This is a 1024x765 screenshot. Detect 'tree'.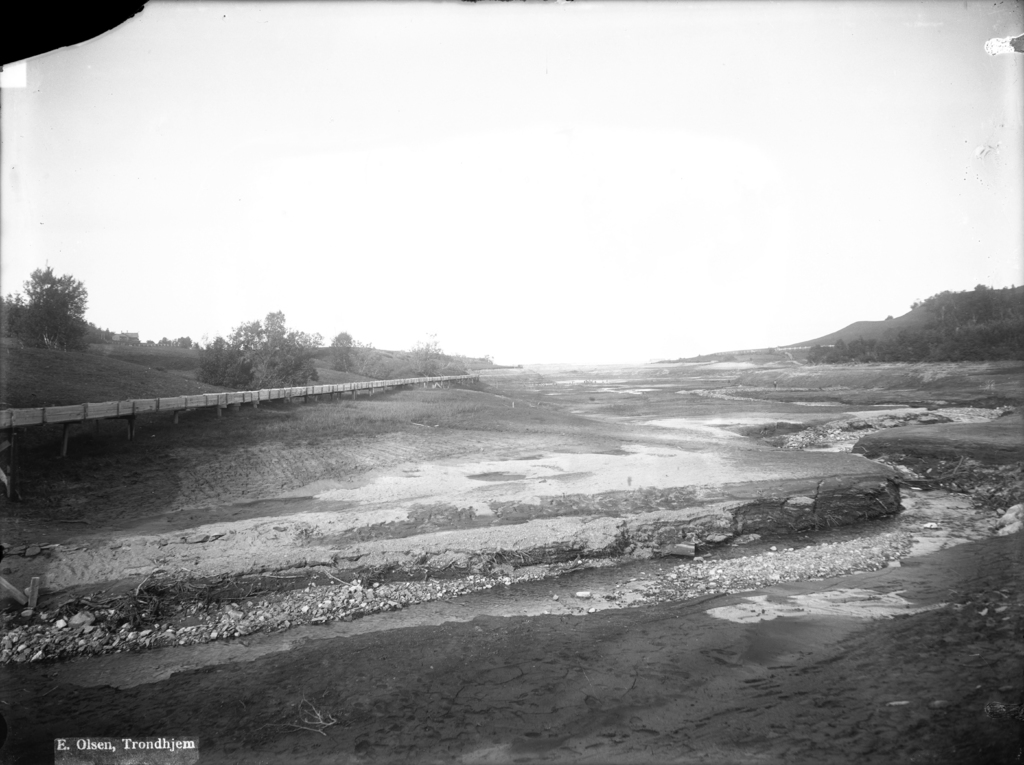
[330, 327, 385, 378].
